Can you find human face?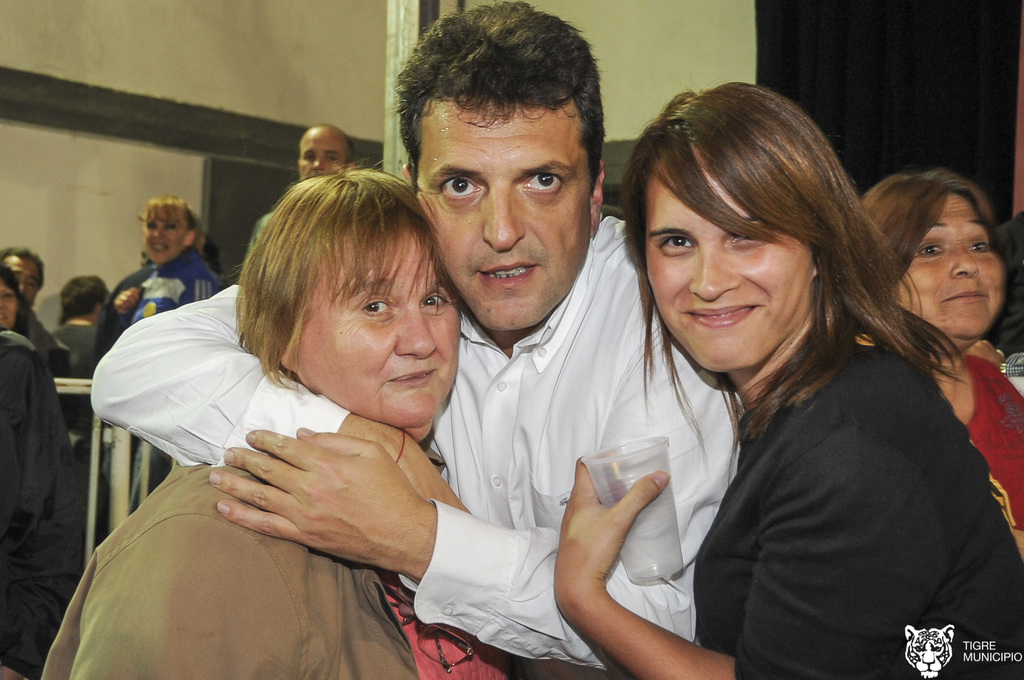
Yes, bounding box: select_region(0, 283, 19, 333).
